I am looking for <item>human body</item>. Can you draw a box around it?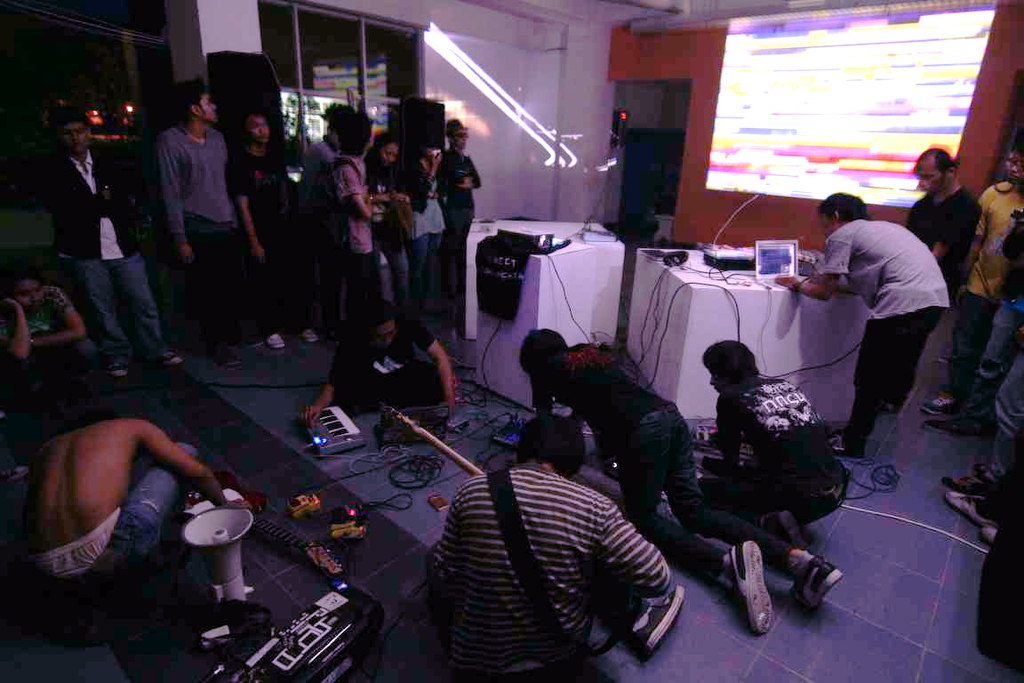
Sure, the bounding box is <region>974, 498, 1023, 674</region>.
